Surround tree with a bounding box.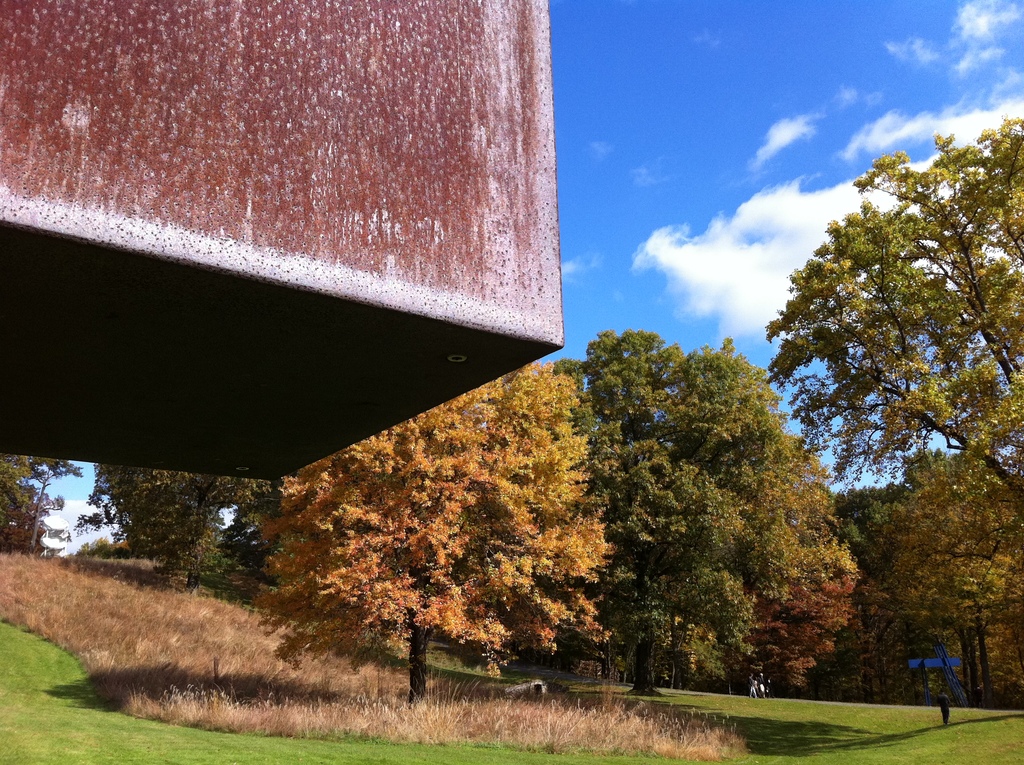
detection(85, 463, 273, 586).
